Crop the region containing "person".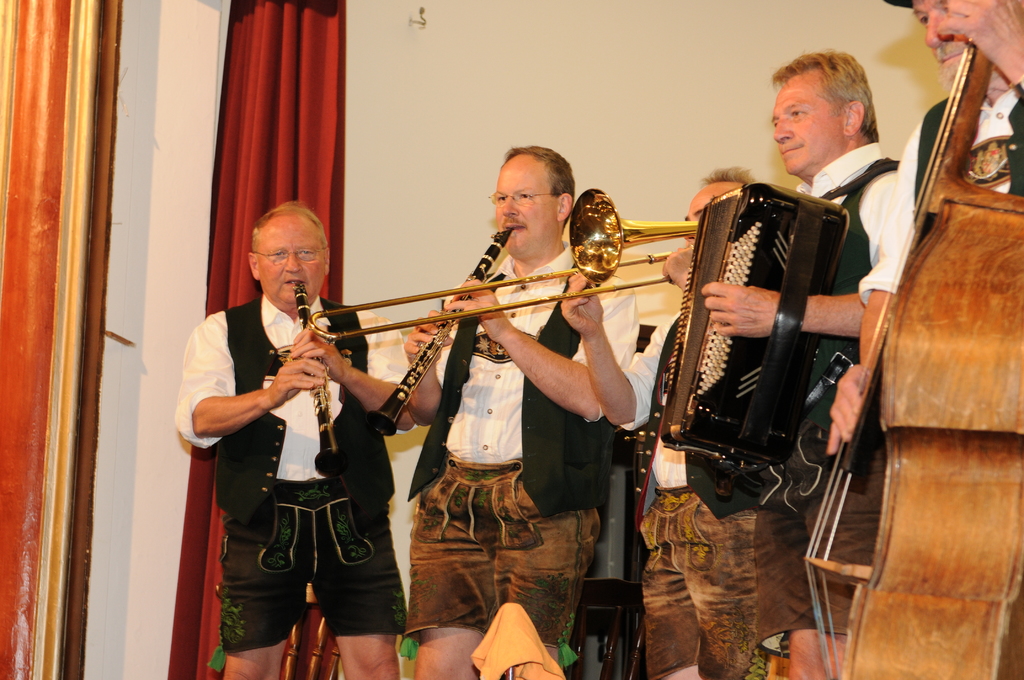
Crop region: (x1=557, y1=166, x2=762, y2=678).
